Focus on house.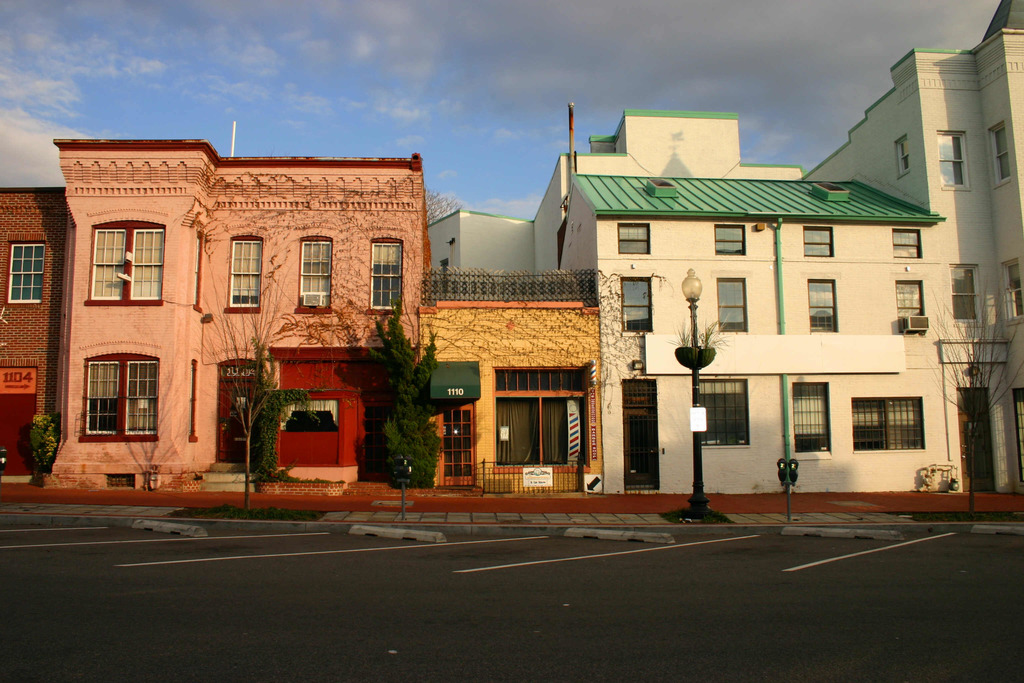
Focused at (0,188,66,484).
